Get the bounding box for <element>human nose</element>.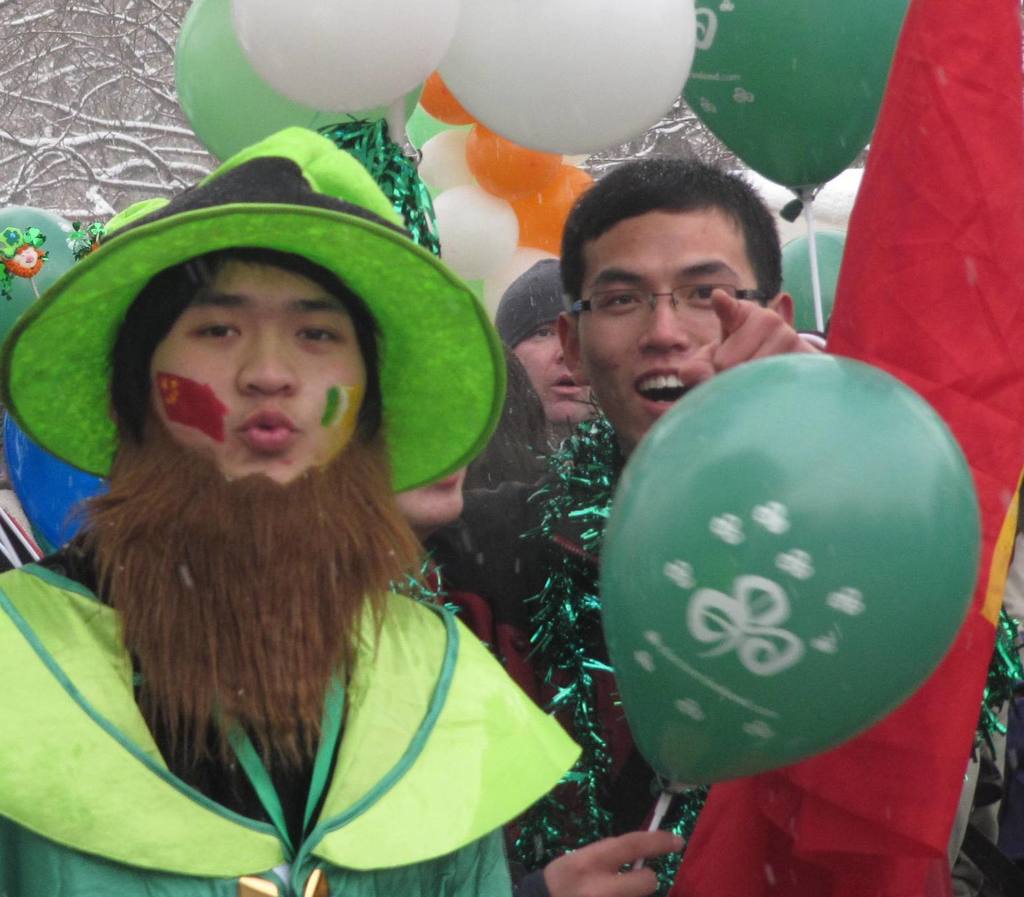
select_region(550, 339, 574, 368).
